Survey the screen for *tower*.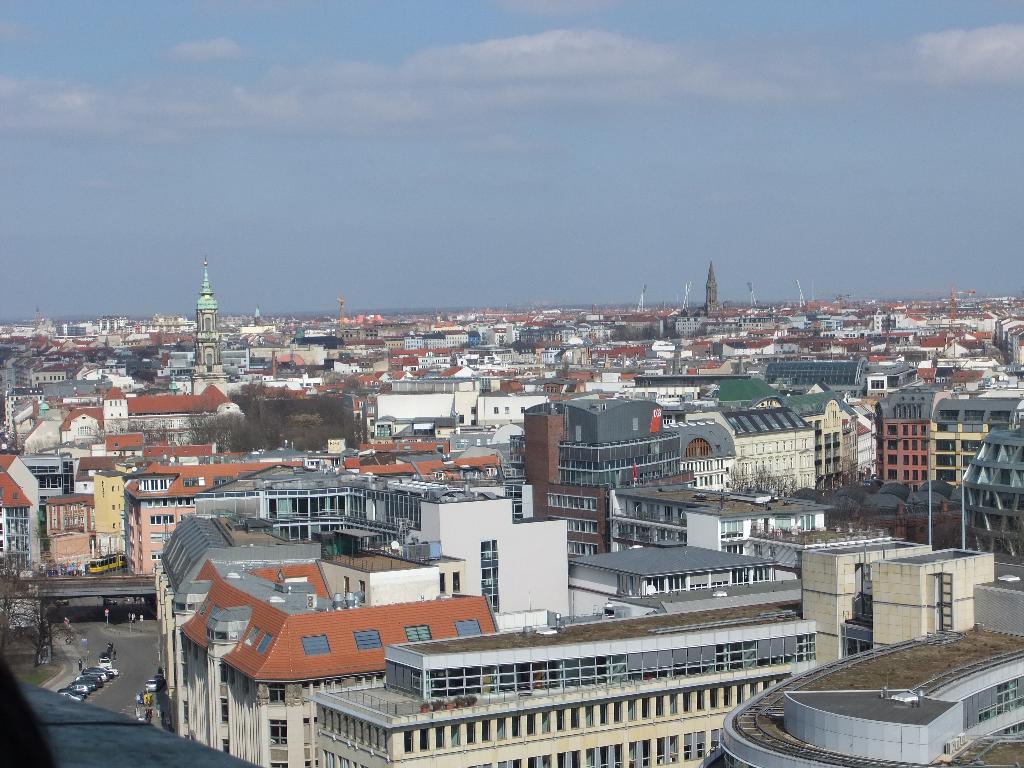
Survey found: left=513, top=390, right=682, bottom=565.
